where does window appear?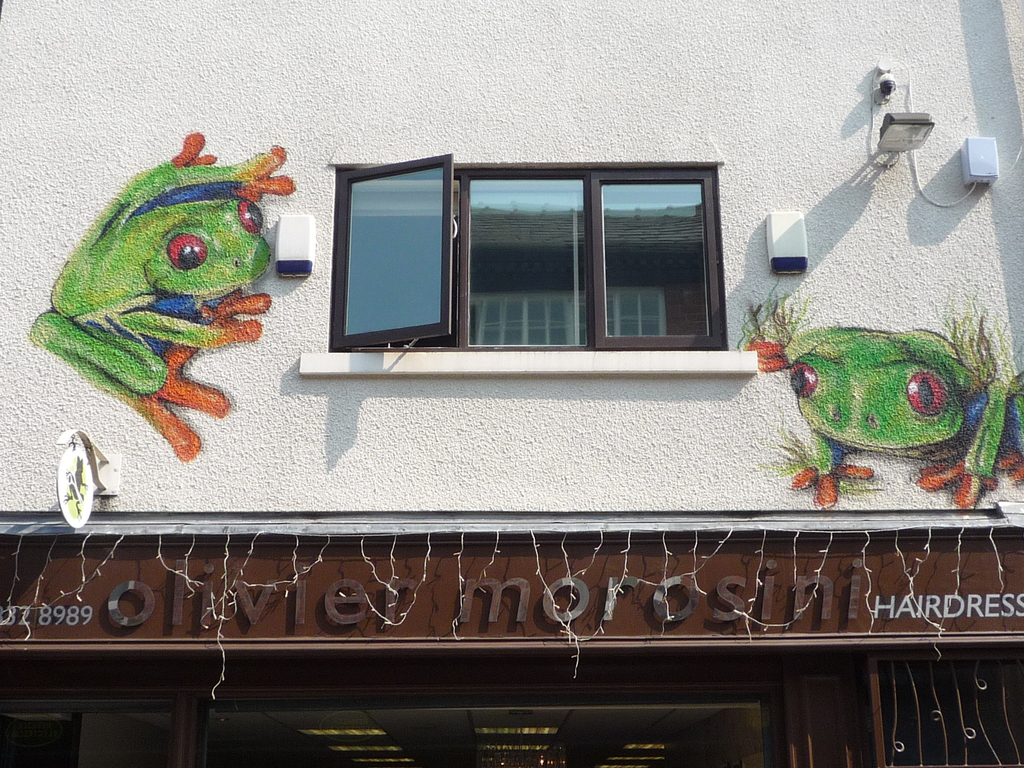
Appears at select_region(326, 152, 740, 365).
